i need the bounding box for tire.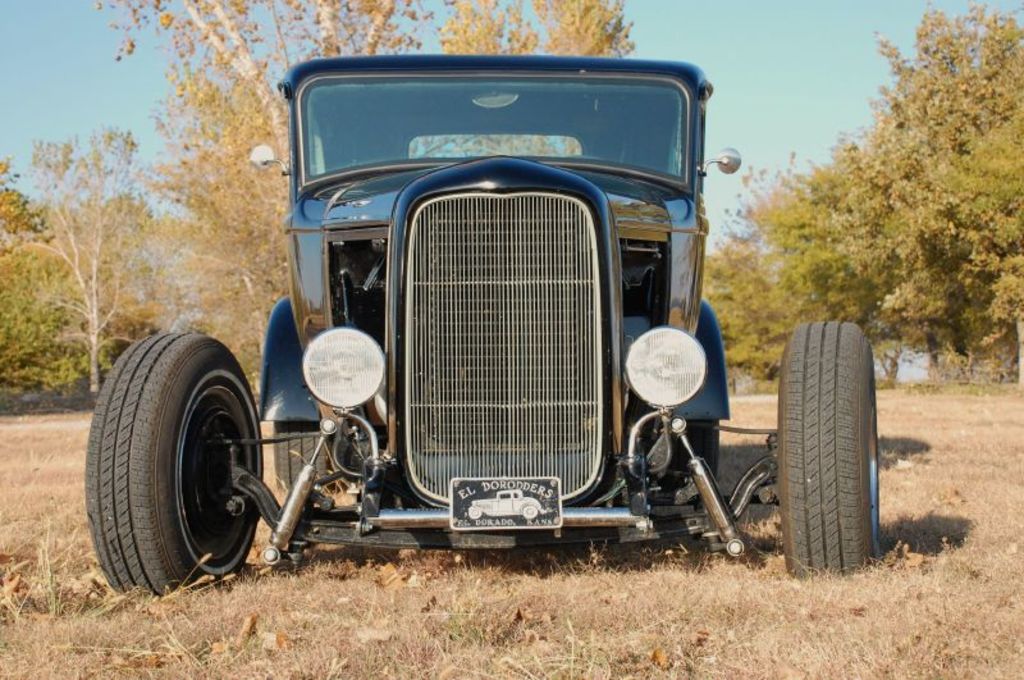
Here it is: (778,319,878,575).
